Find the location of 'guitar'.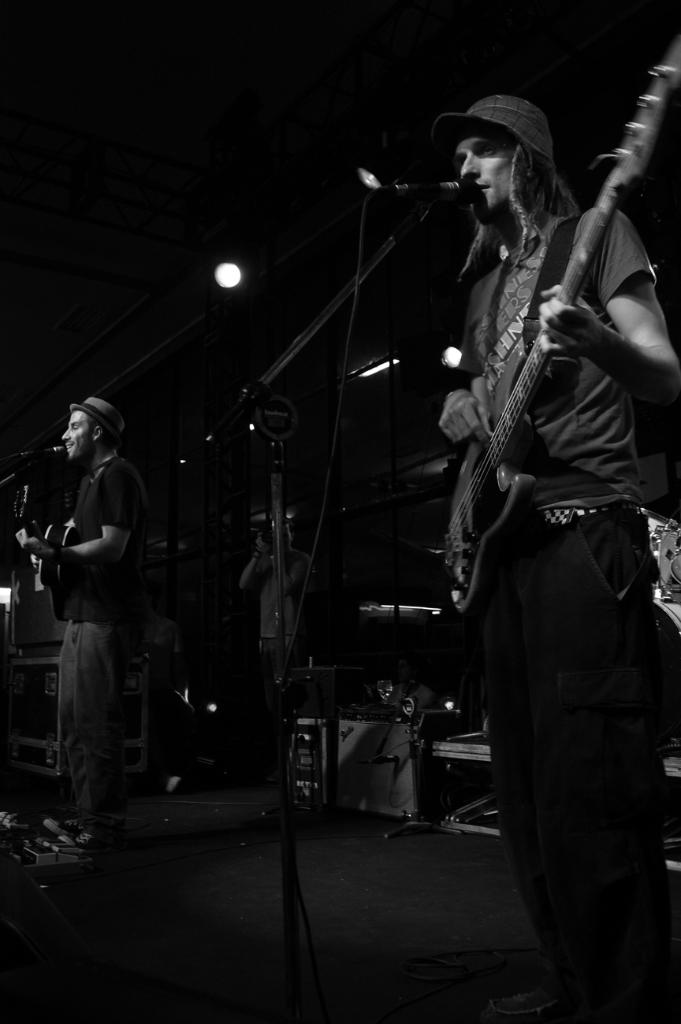
Location: [left=411, top=185, right=645, bottom=625].
